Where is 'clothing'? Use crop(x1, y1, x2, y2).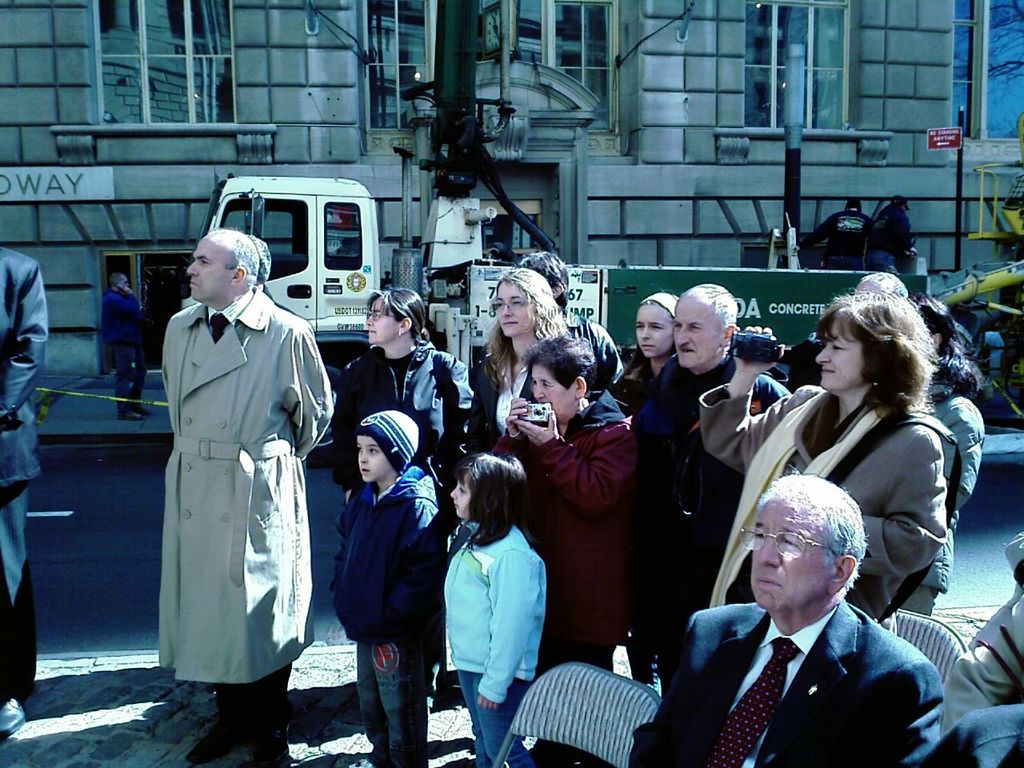
crop(605, 357, 661, 421).
